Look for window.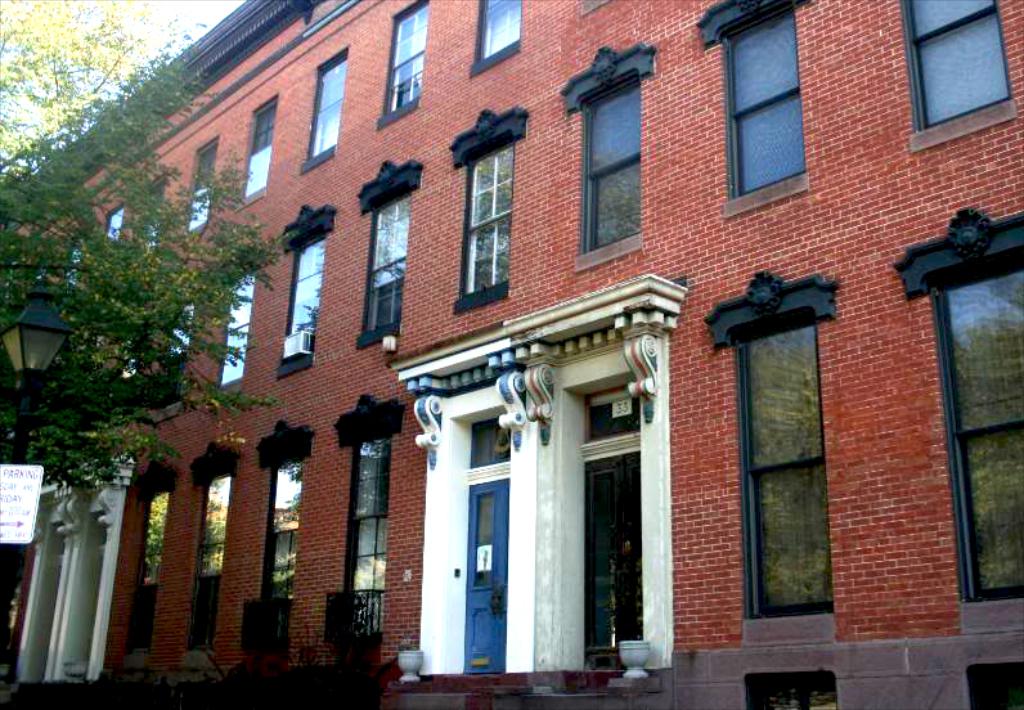
Found: 252:457:309:624.
